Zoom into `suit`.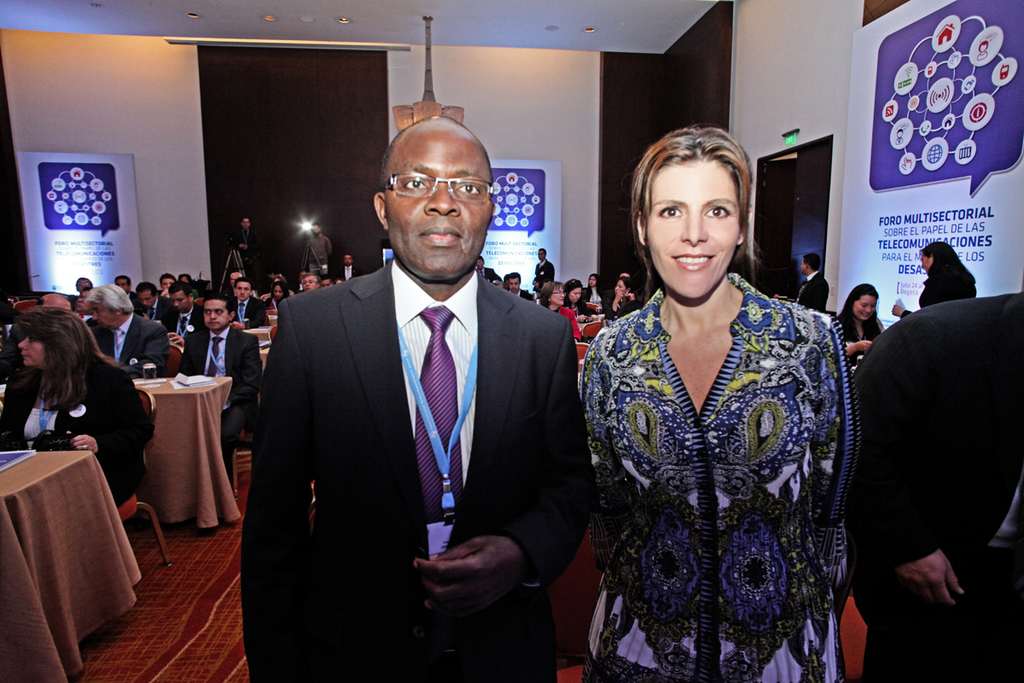
Zoom target: box=[848, 290, 1023, 682].
